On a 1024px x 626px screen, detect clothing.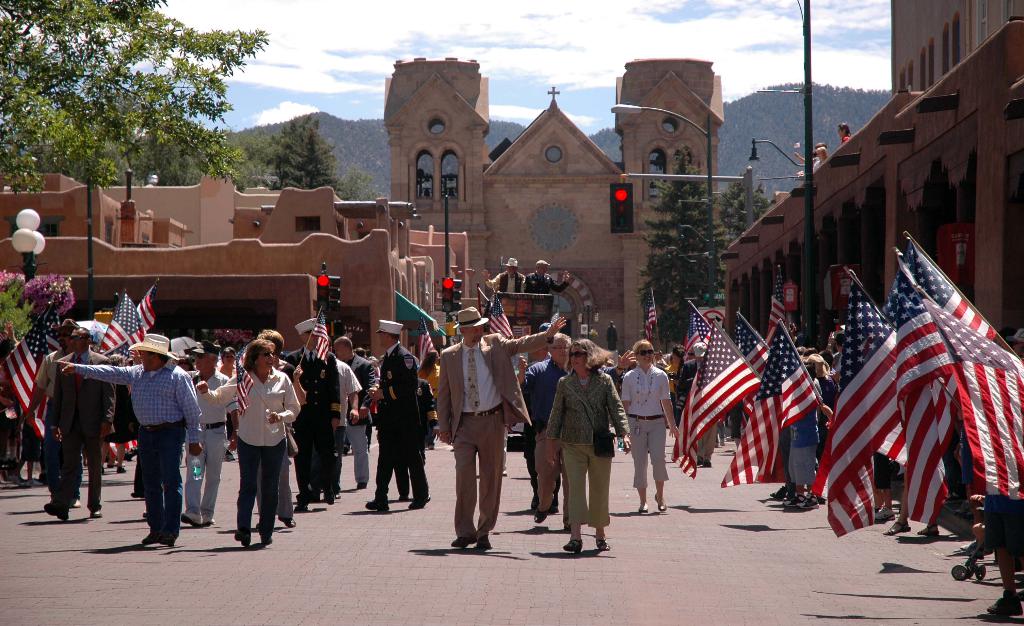
(left=79, top=363, right=196, bottom=538).
